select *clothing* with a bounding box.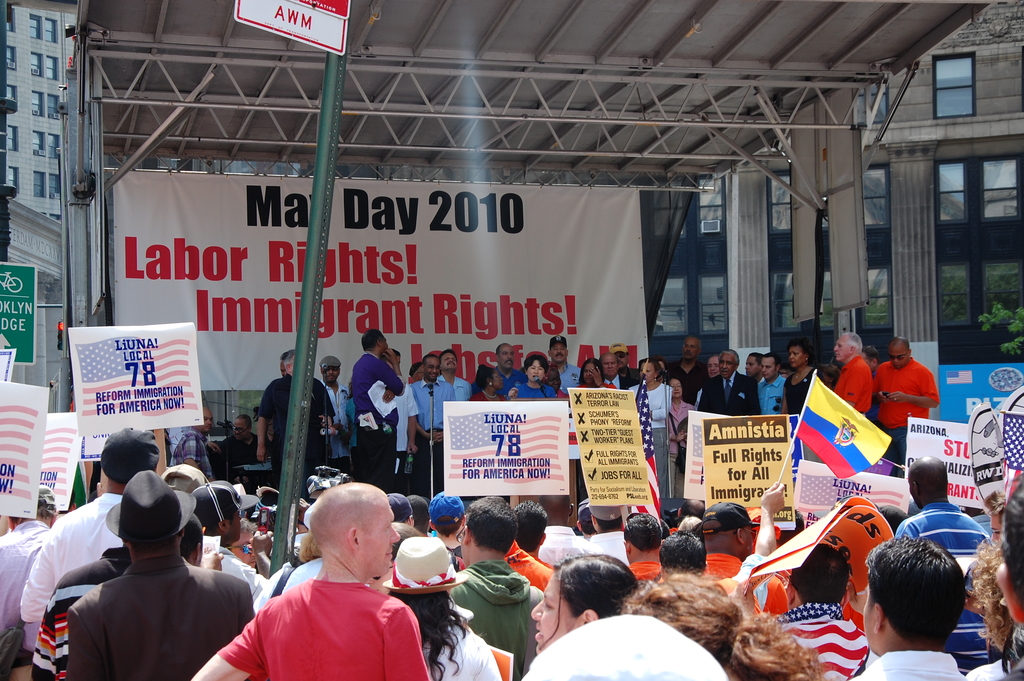
442 557 547 680.
